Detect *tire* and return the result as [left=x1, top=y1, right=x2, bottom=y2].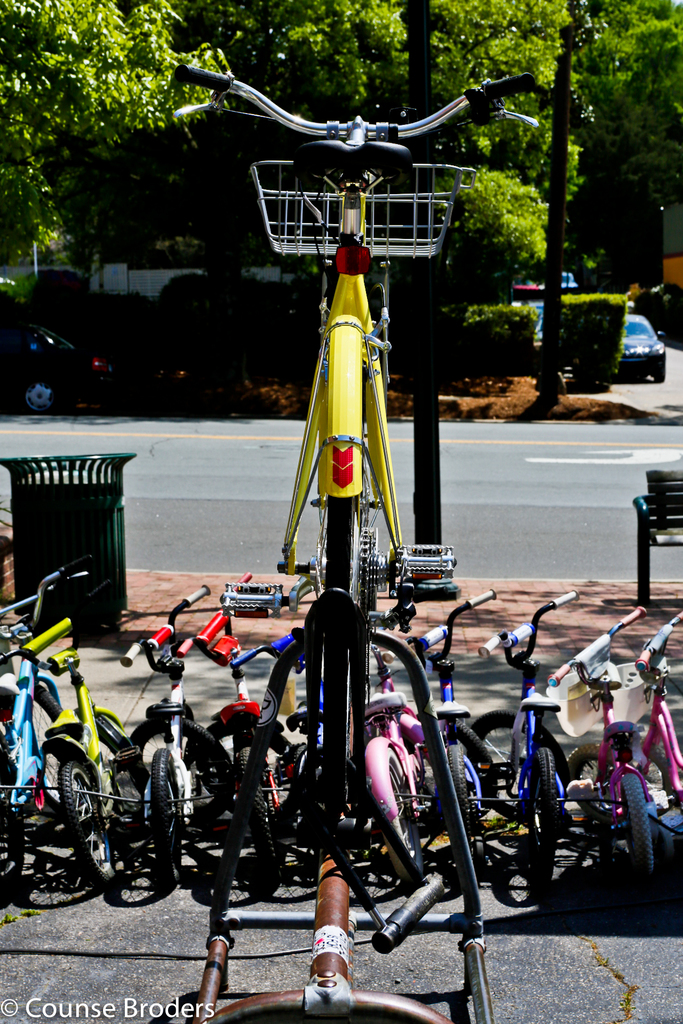
[left=198, top=724, right=292, bottom=817].
